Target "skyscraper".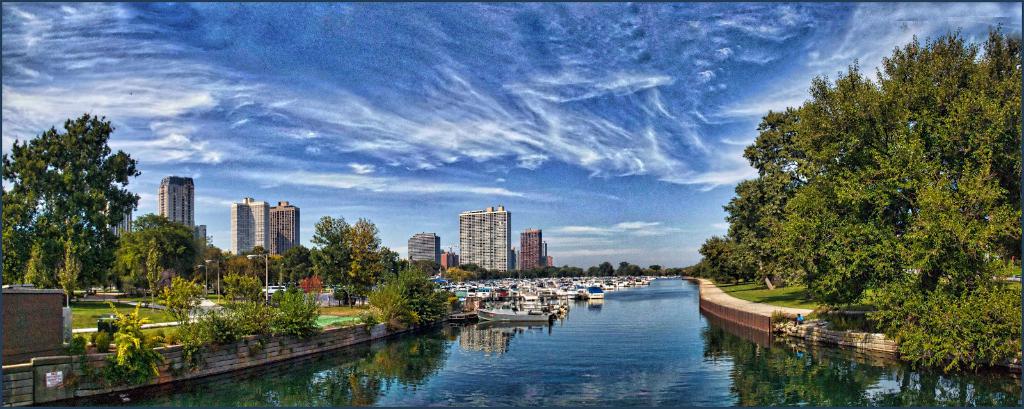
Target region: (left=458, top=206, right=511, bottom=284).
